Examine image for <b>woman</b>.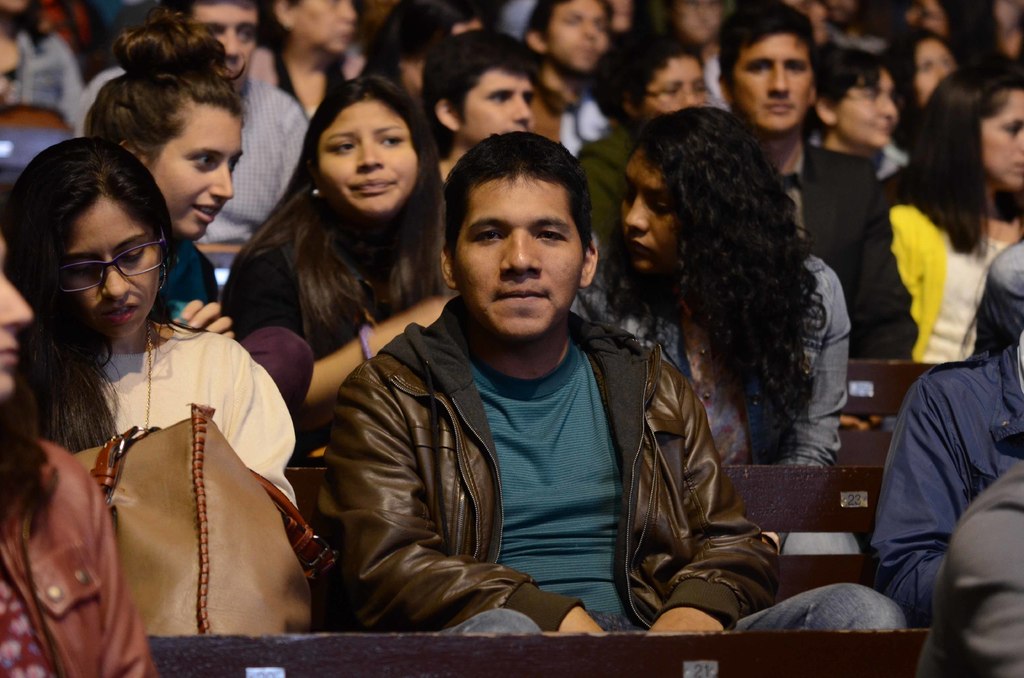
Examination result: bbox(575, 26, 711, 268).
